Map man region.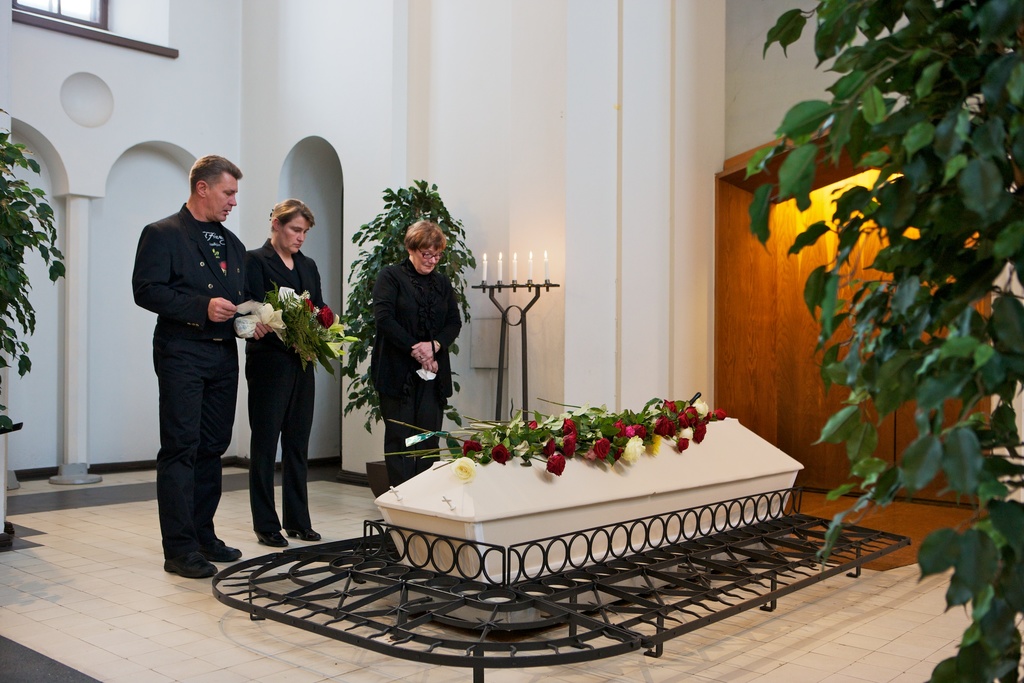
Mapped to left=133, top=148, right=257, bottom=575.
